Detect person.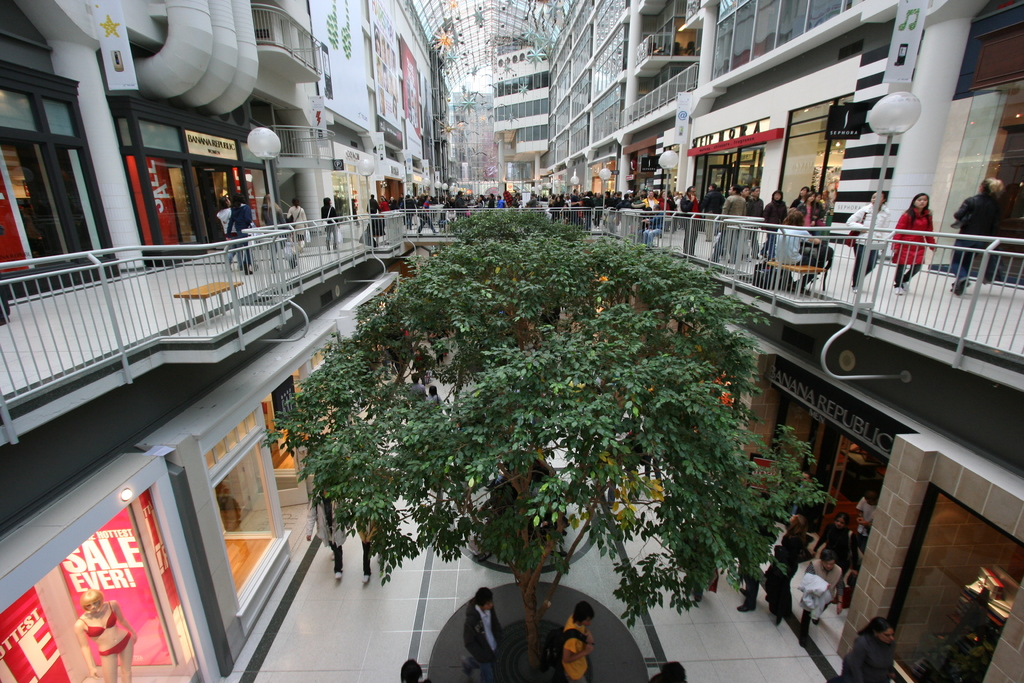
Detected at bbox=[283, 197, 308, 238].
